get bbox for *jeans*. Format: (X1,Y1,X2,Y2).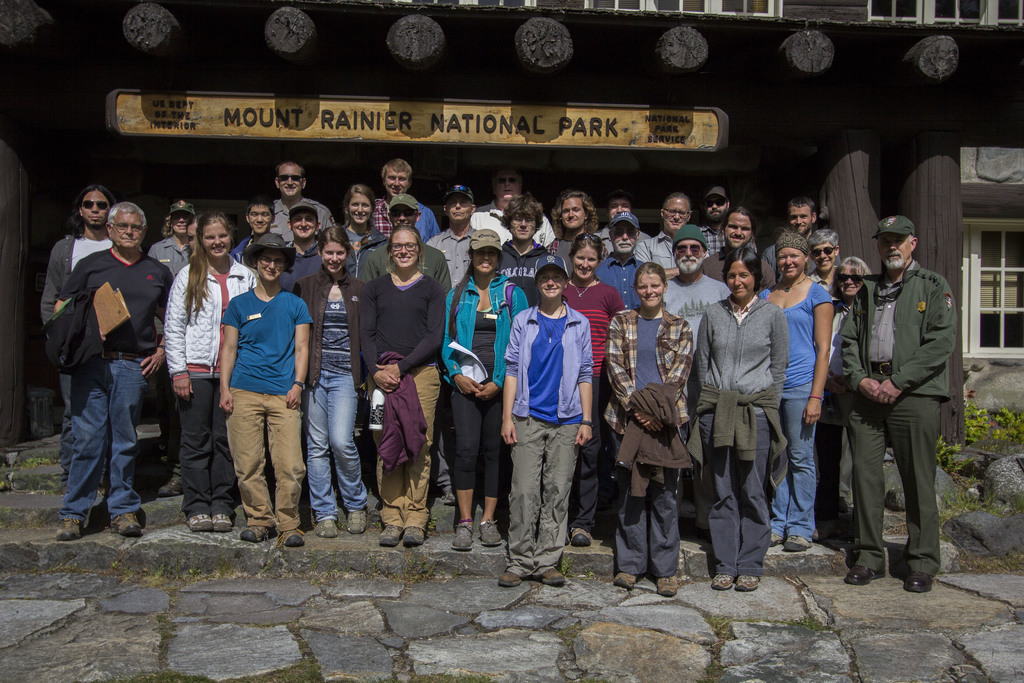
(621,460,684,583).
